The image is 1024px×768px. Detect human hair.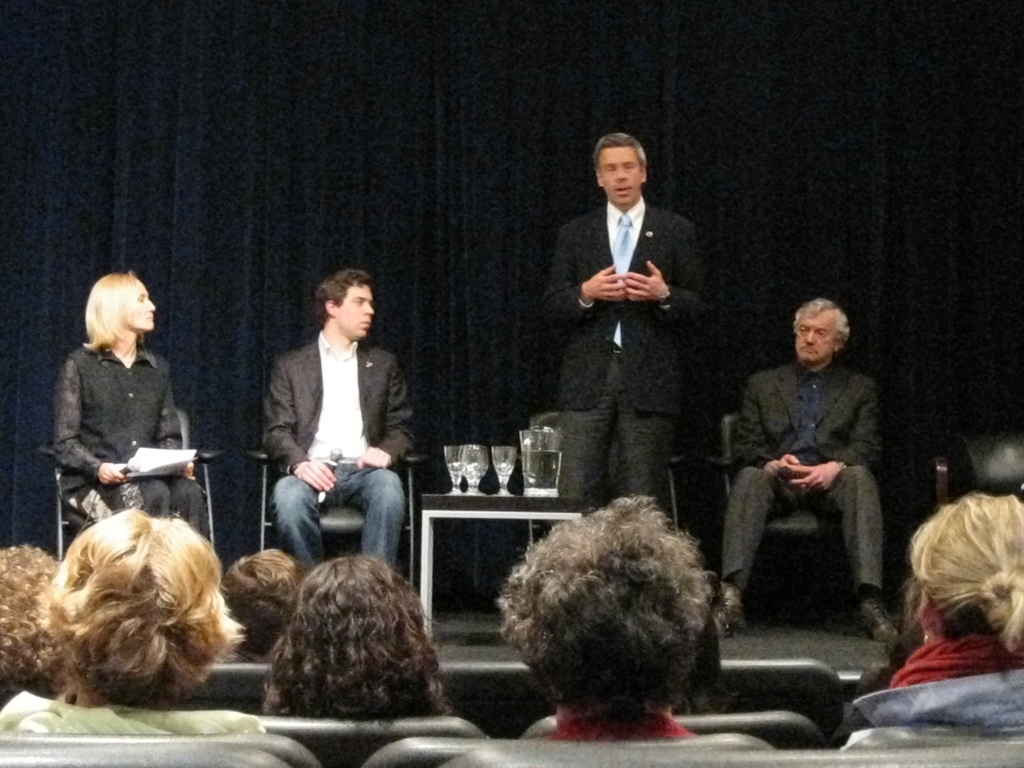
Detection: (495,495,731,714).
